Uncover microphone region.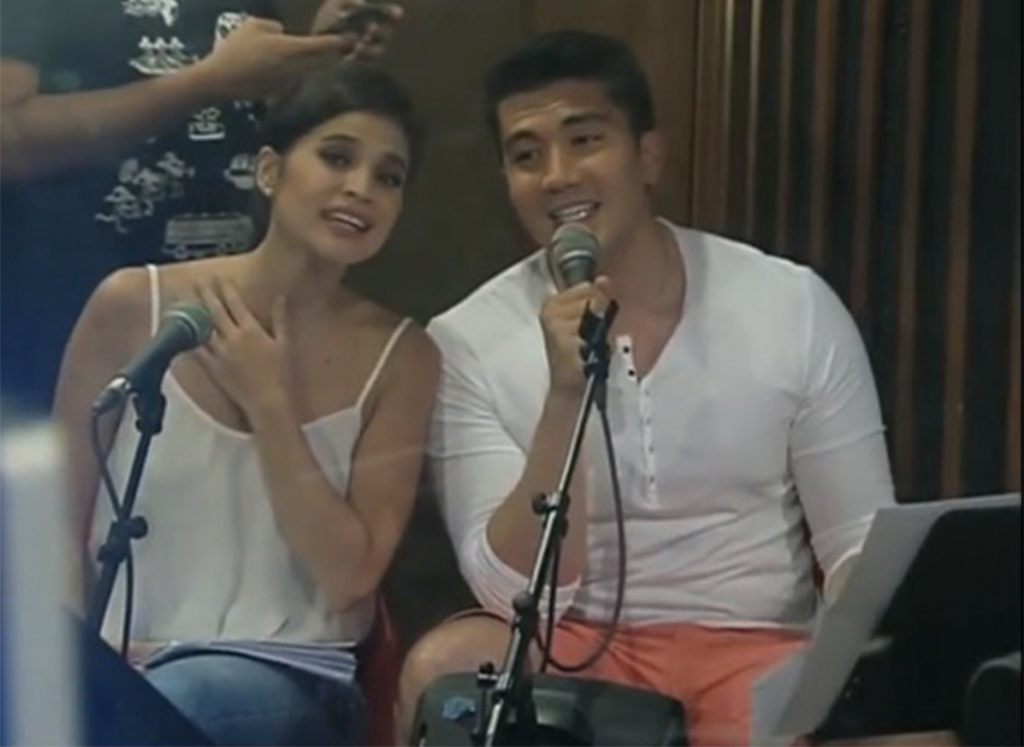
Uncovered: bbox(550, 221, 610, 378).
